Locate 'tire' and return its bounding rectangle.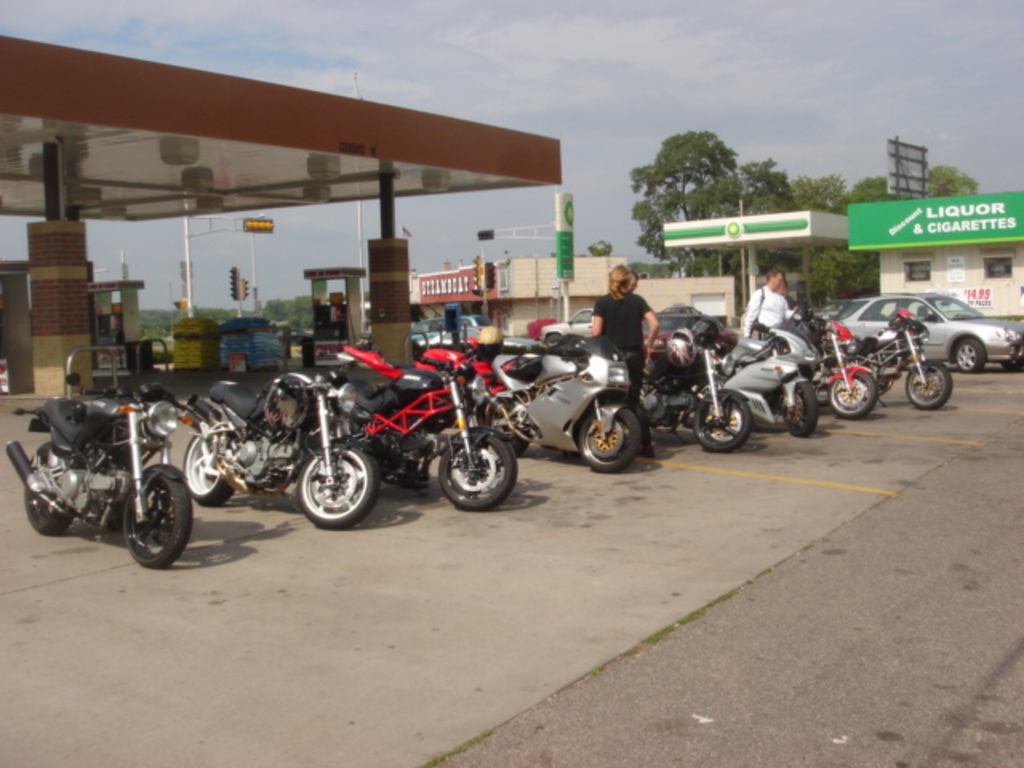
bbox(434, 422, 517, 512).
